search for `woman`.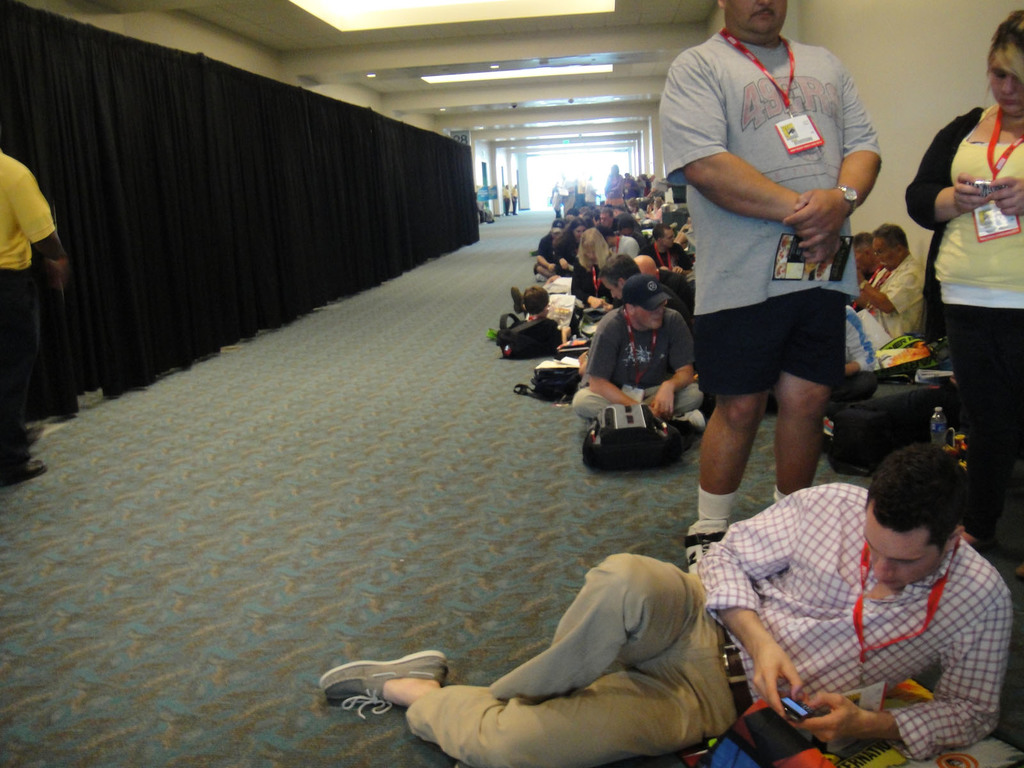
Found at <bbox>600, 162, 629, 212</bbox>.
